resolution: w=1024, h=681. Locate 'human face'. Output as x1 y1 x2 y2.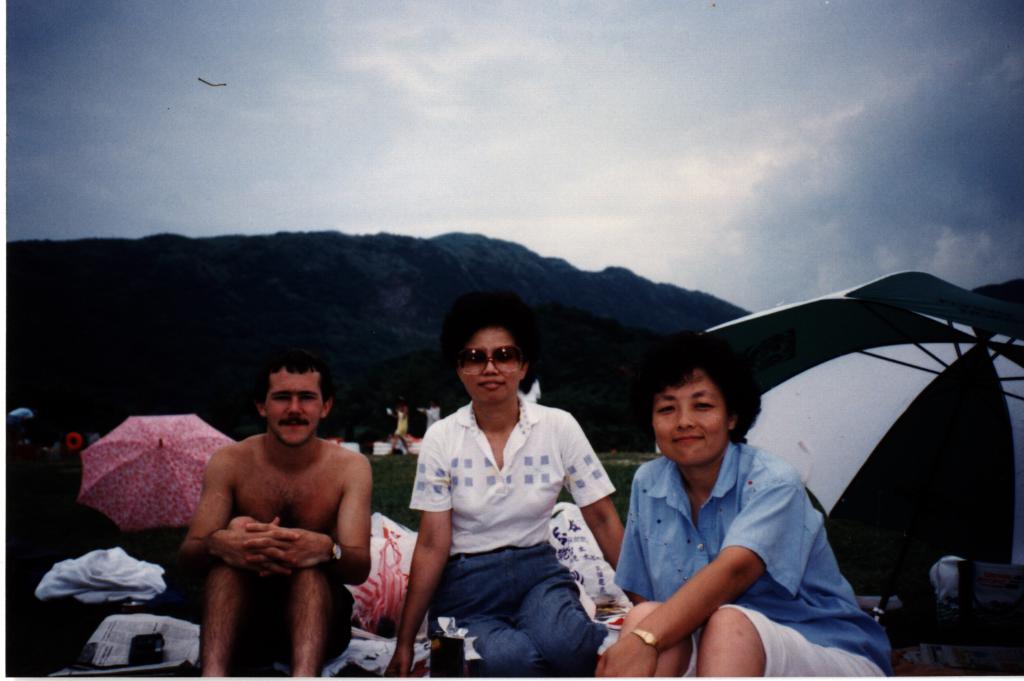
644 375 735 468.
